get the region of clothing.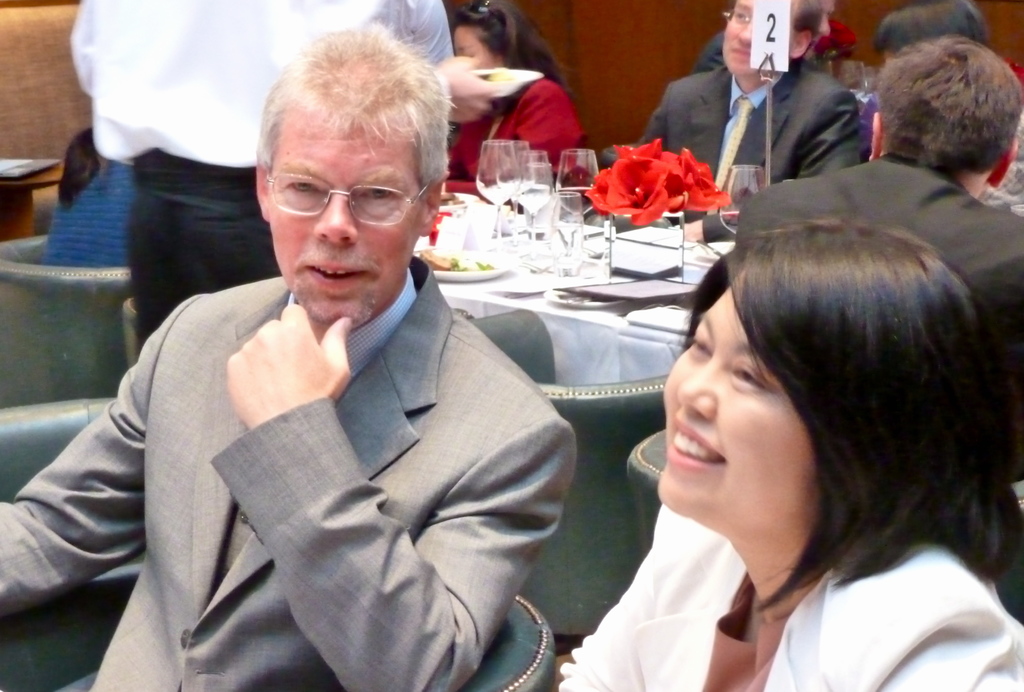
bbox=[66, 242, 619, 688].
